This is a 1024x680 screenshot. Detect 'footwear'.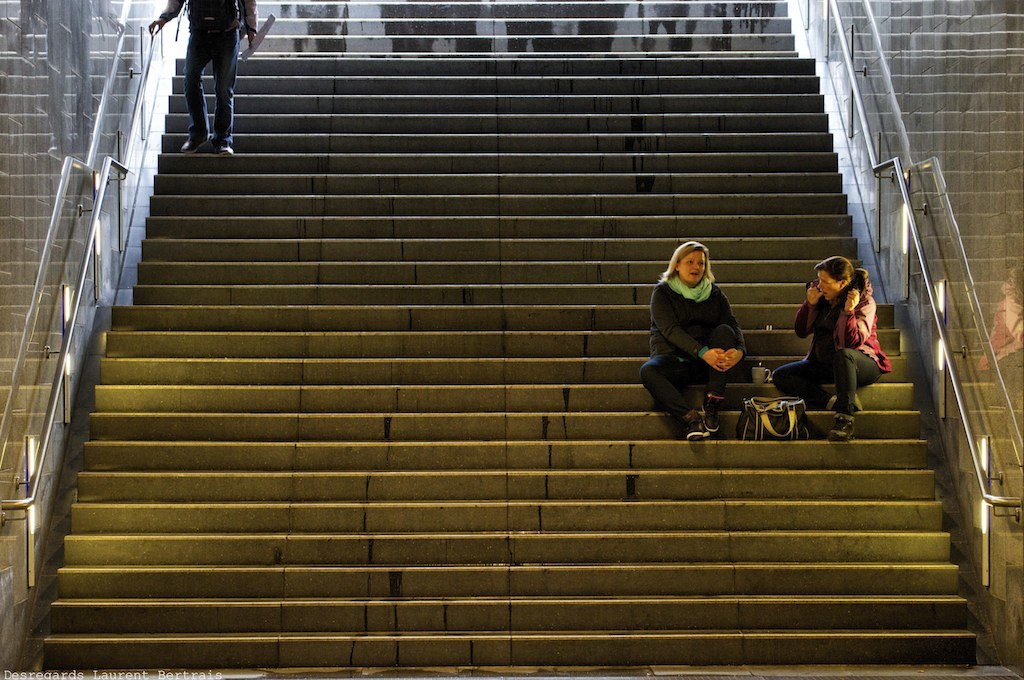
215:145:235:162.
